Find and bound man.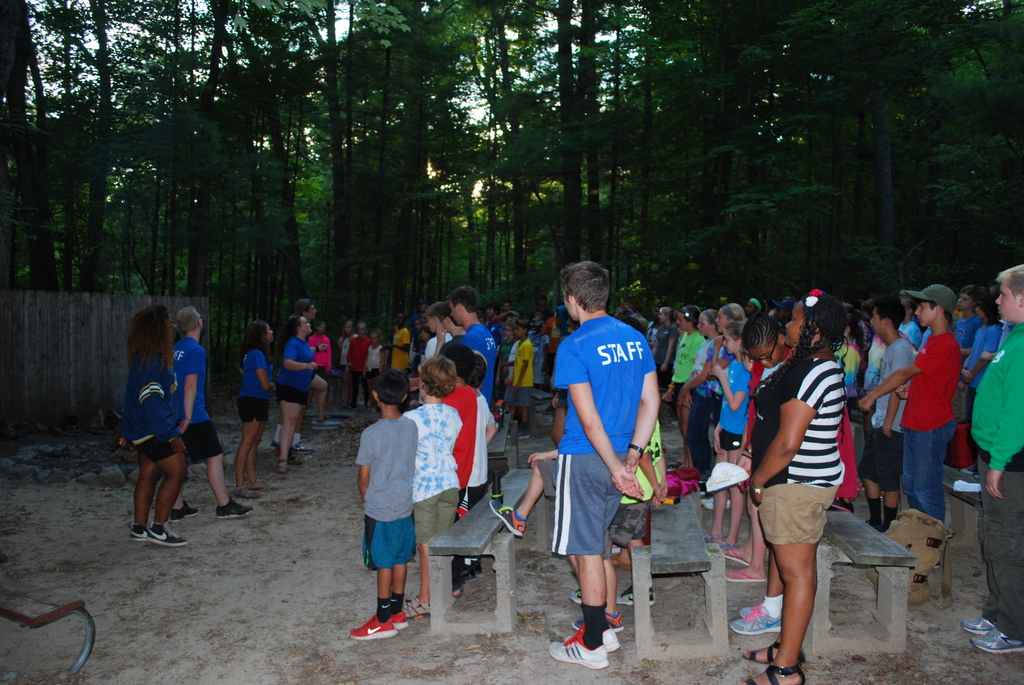
Bound: detection(547, 230, 675, 667).
